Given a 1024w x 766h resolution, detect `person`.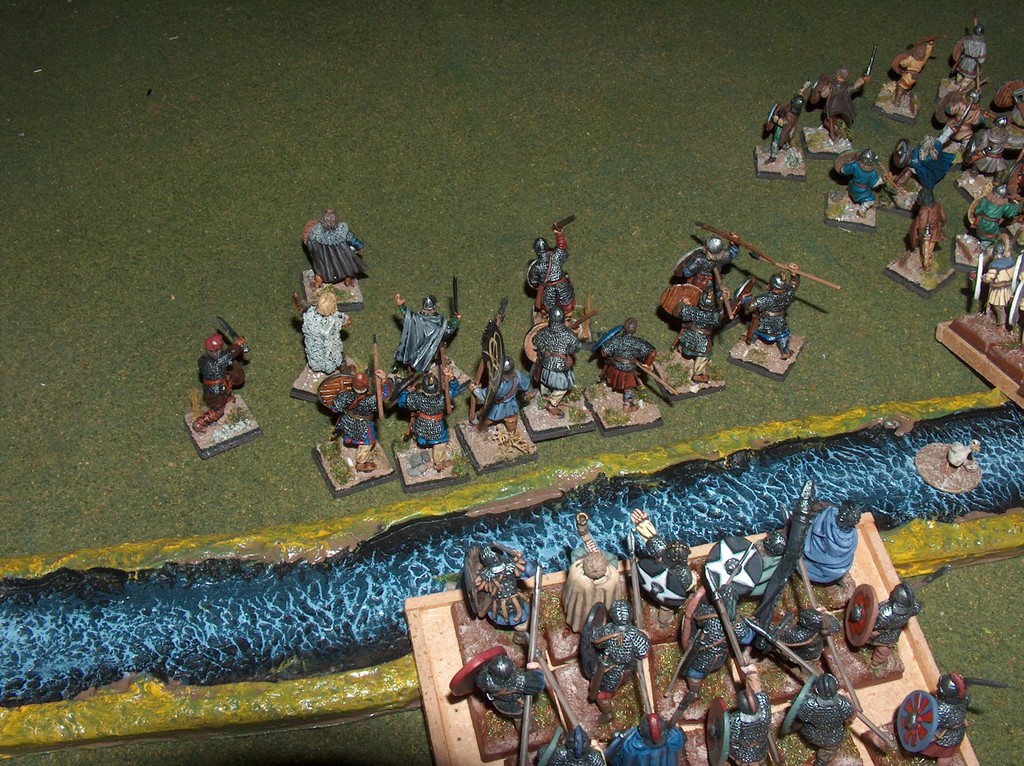
bbox(635, 539, 701, 630).
